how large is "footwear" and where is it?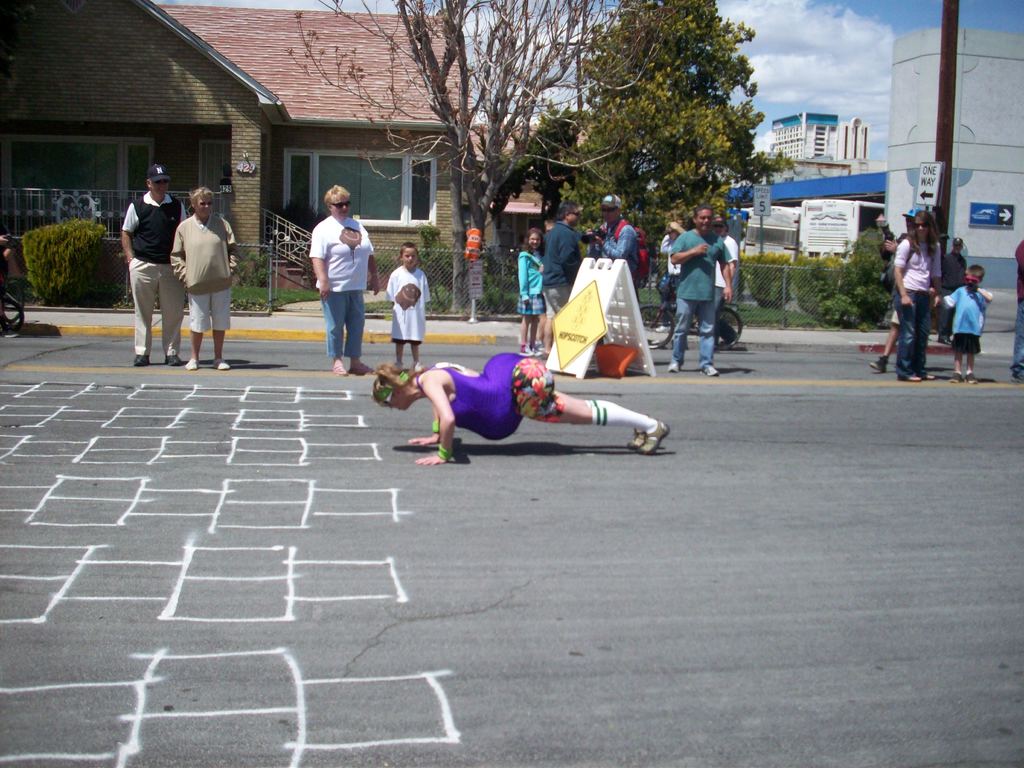
Bounding box: box=[132, 356, 149, 366].
